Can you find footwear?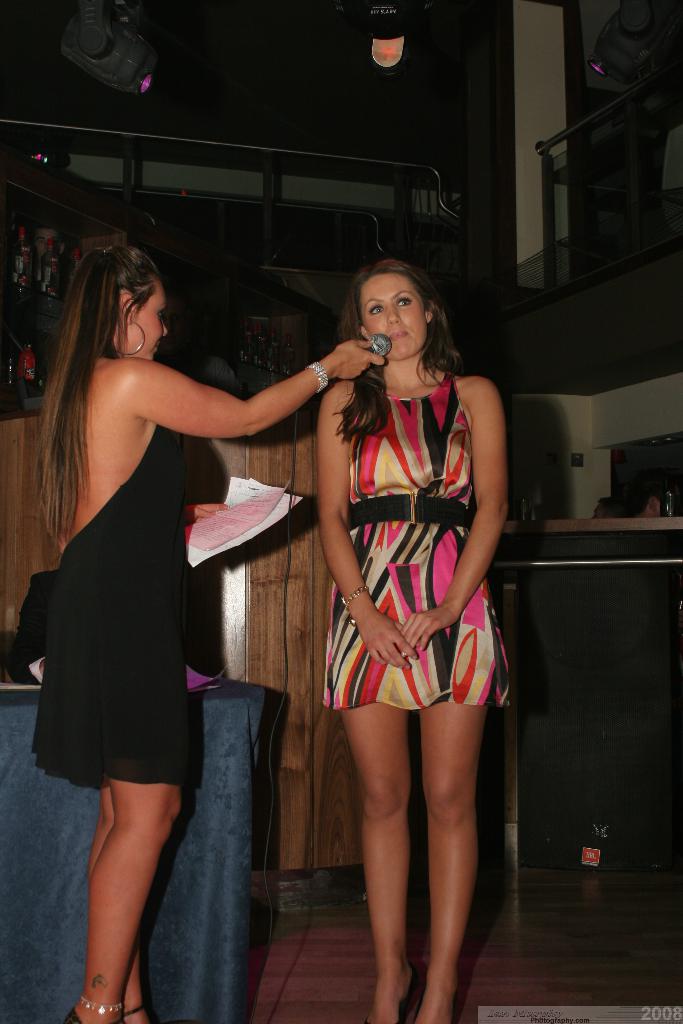
Yes, bounding box: (397, 982, 463, 1023).
